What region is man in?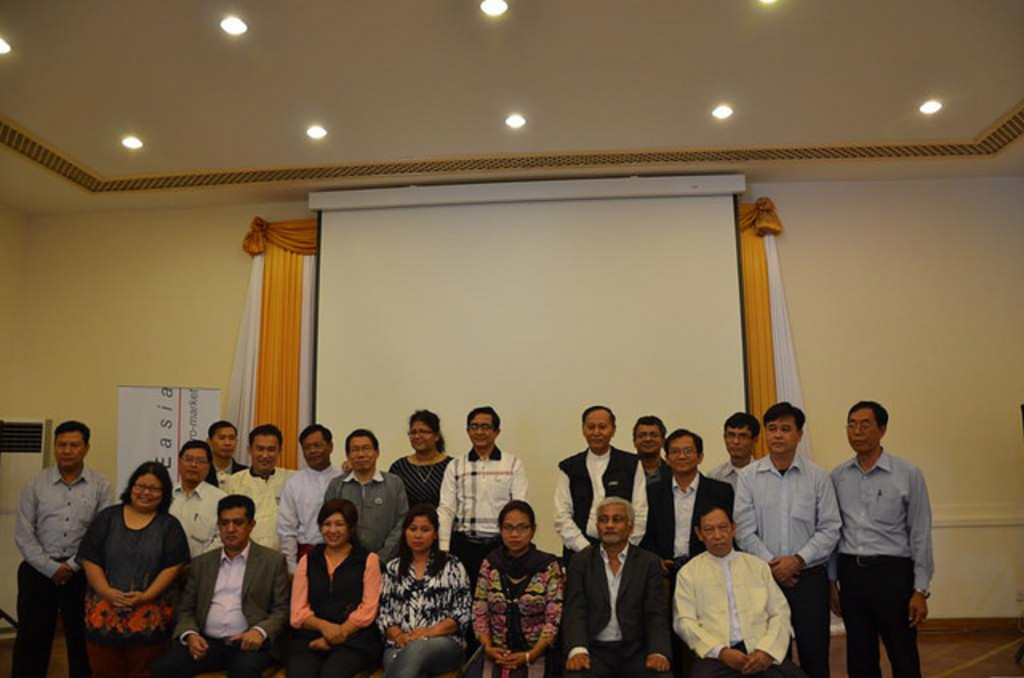
731:401:848:676.
